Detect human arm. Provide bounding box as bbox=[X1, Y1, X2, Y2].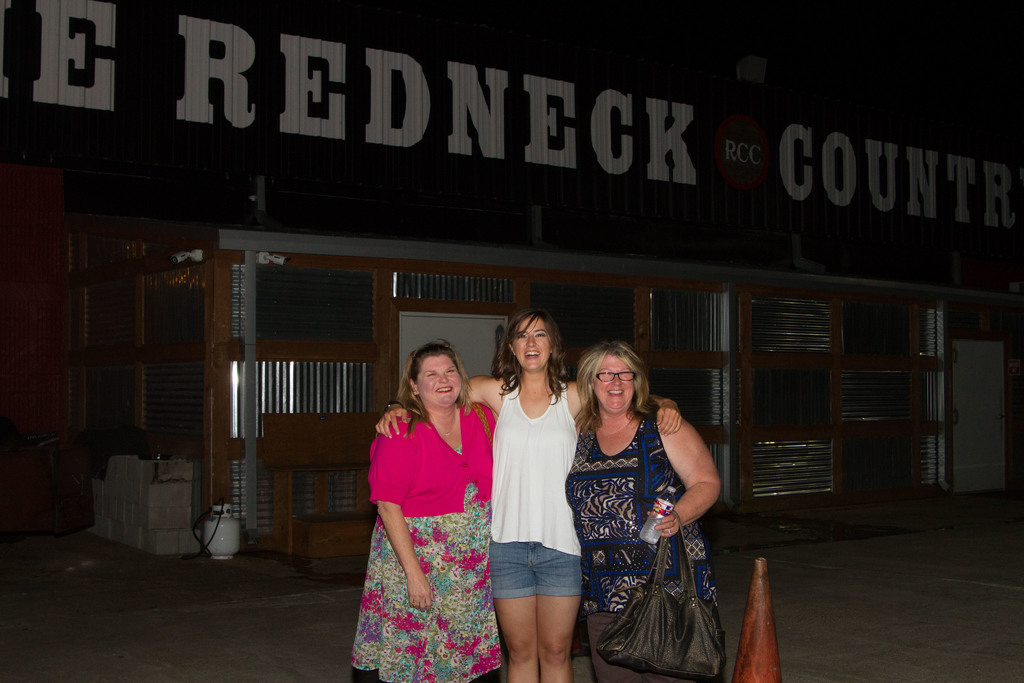
bbox=[575, 384, 685, 438].
